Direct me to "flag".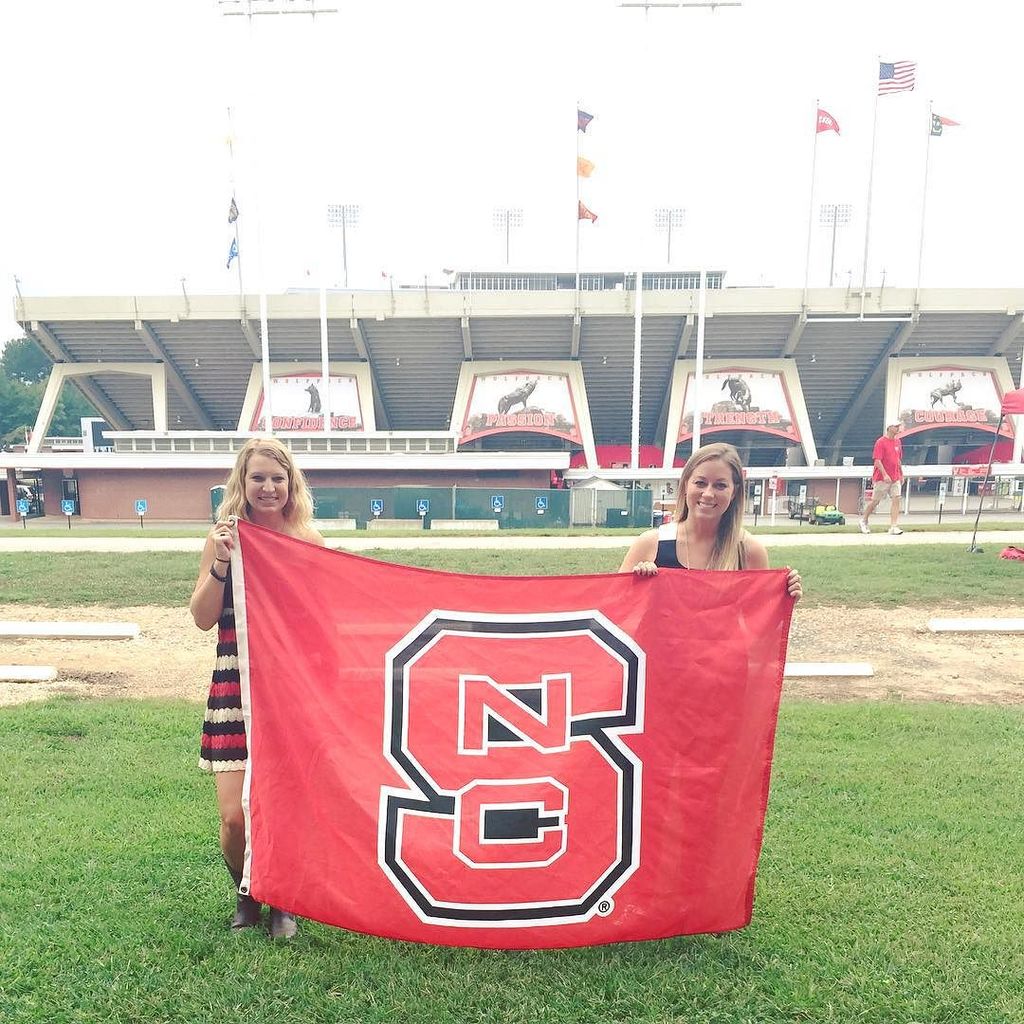
Direction: (x1=996, y1=390, x2=1023, y2=422).
